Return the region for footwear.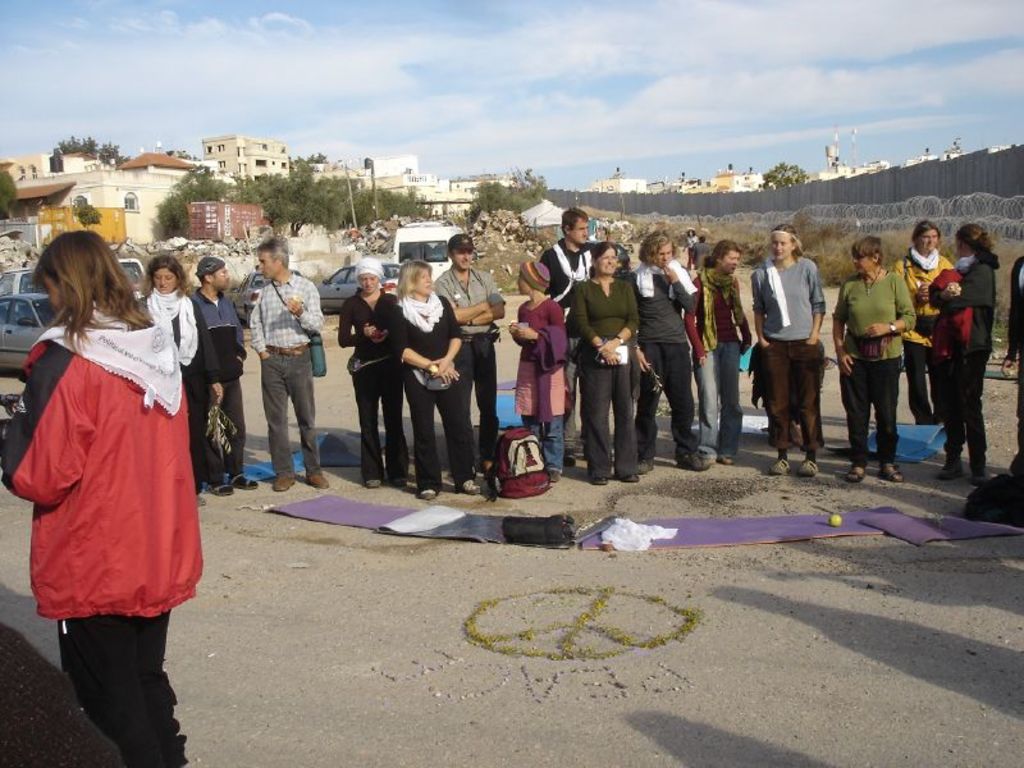
462, 472, 476, 493.
